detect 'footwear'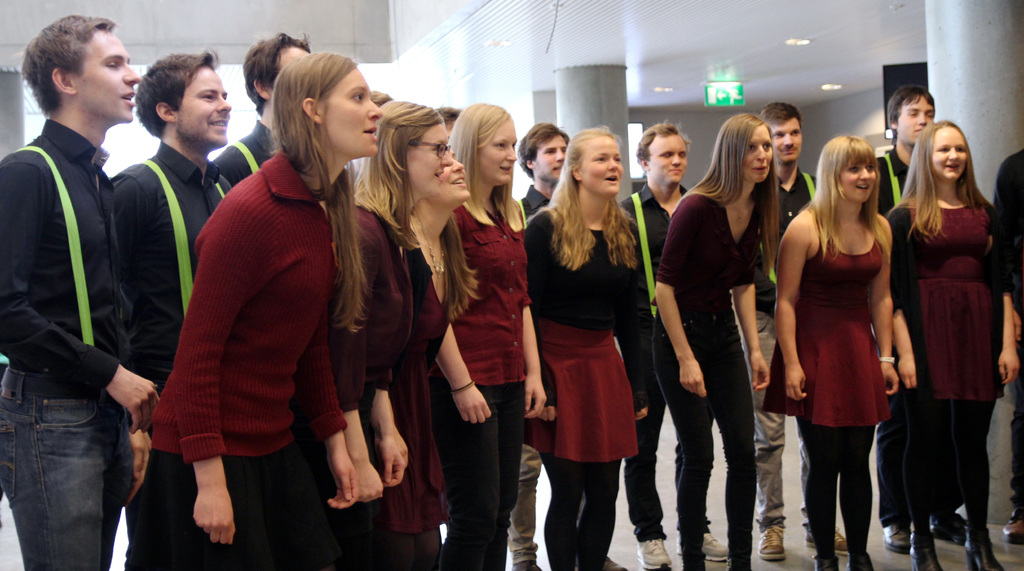
box(961, 524, 1005, 570)
